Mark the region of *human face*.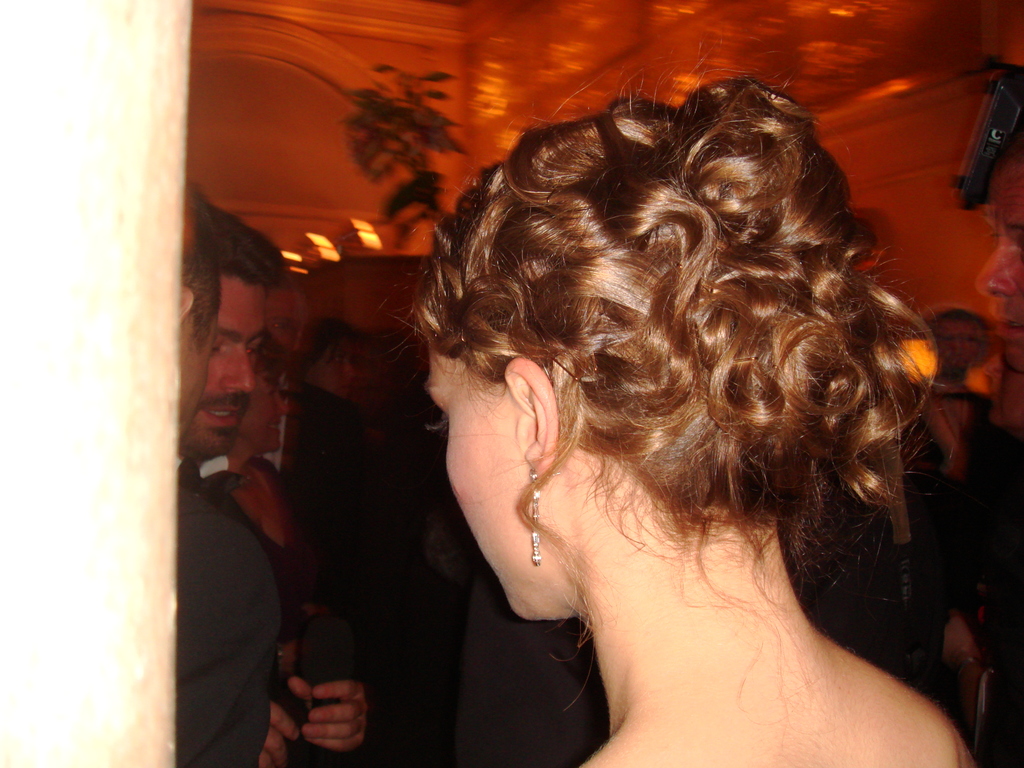
Region: 240, 365, 289, 451.
